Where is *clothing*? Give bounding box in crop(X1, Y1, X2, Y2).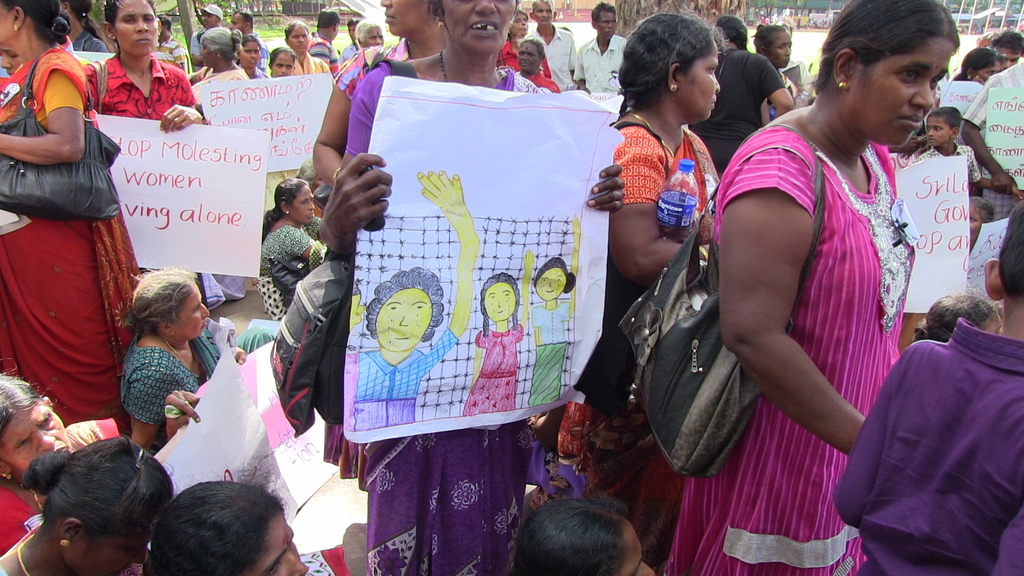
crop(691, 43, 774, 153).
